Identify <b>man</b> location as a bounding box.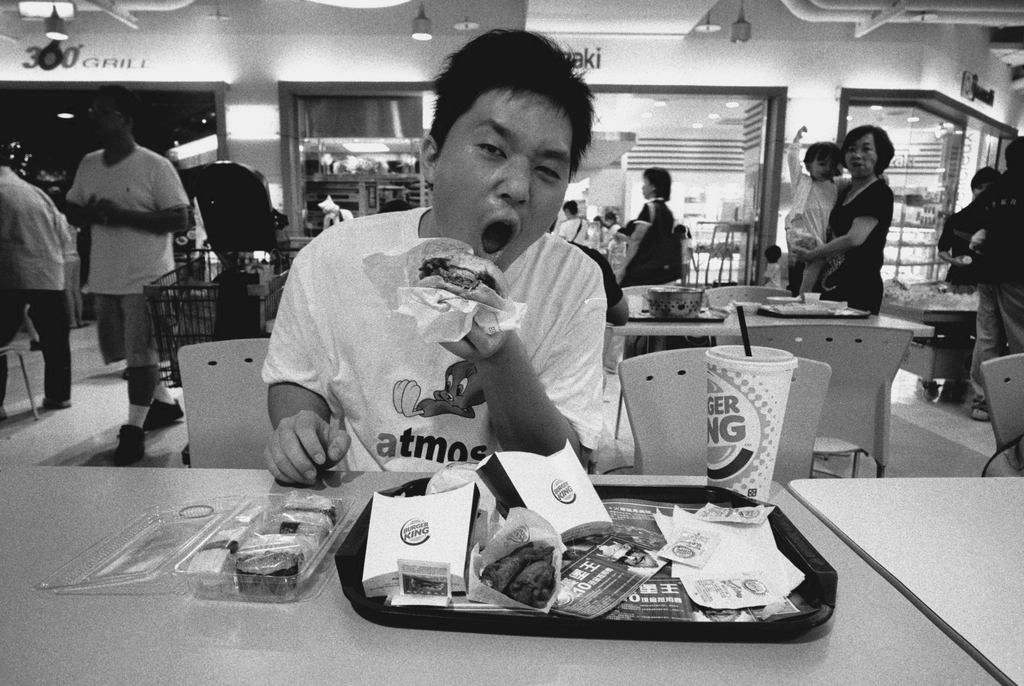
detection(0, 145, 74, 412).
